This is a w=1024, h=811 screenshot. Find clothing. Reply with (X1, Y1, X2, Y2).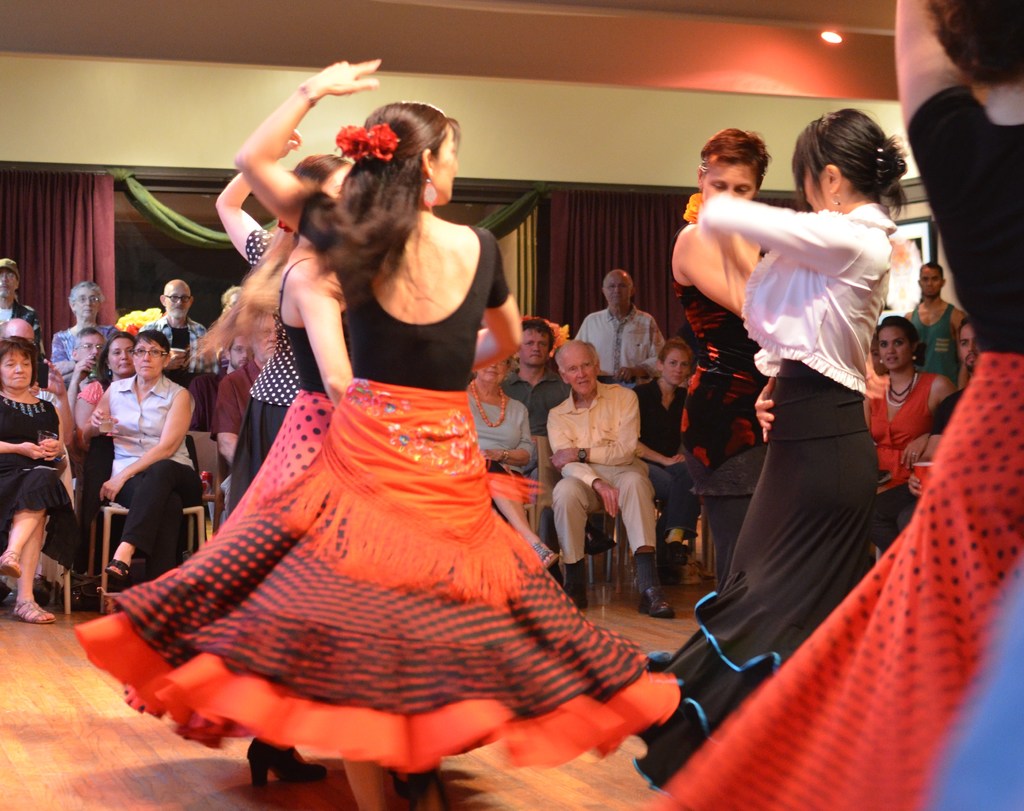
(669, 204, 922, 641).
